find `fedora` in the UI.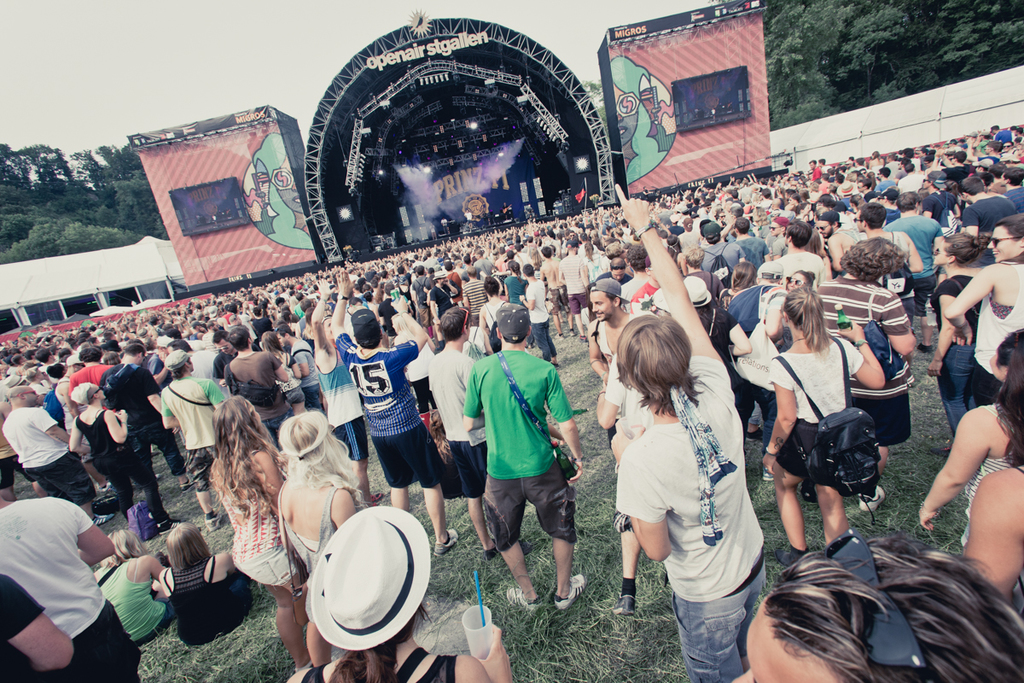
UI element at [290,518,435,646].
